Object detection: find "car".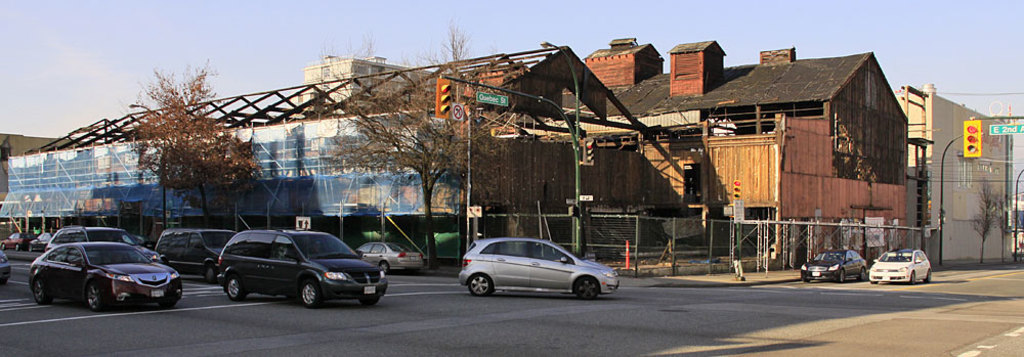
bbox=[30, 231, 51, 254].
